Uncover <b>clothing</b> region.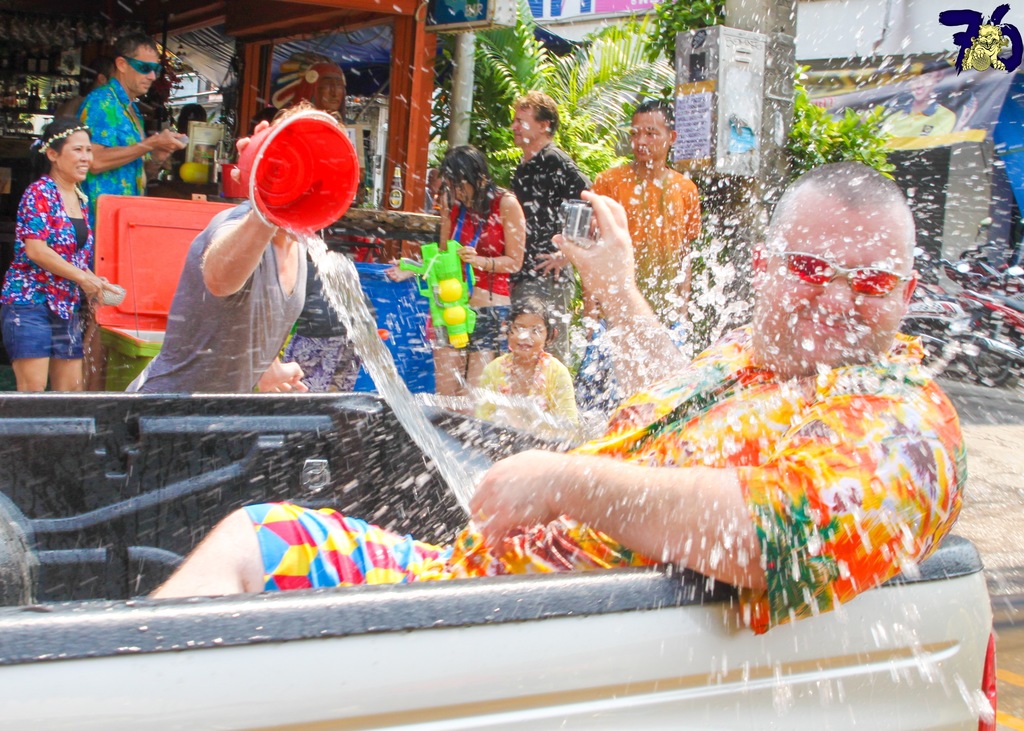
Uncovered: box(476, 351, 580, 430).
